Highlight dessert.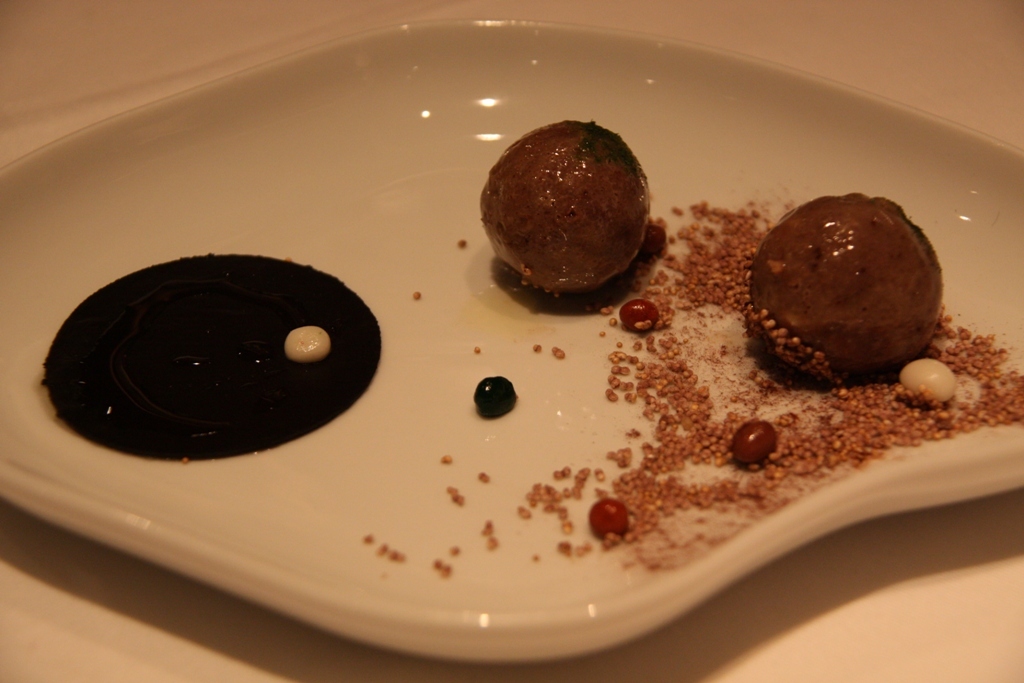
Highlighted region: left=755, top=163, right=962, bottom=388.
